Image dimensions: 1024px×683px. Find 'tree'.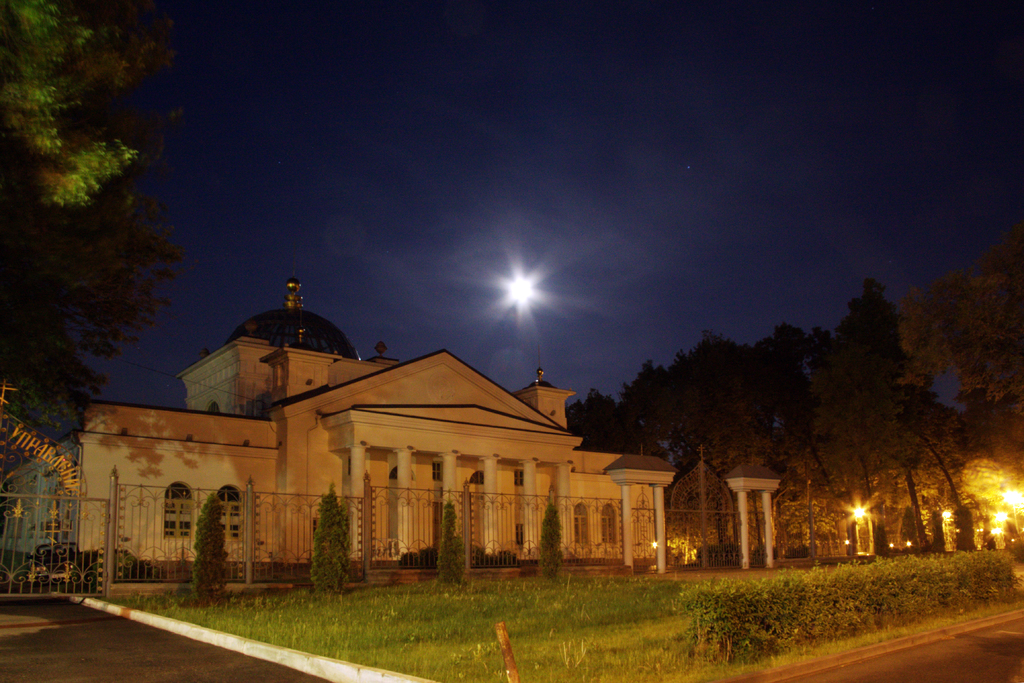
rect(960, 396, 1023, 556).
